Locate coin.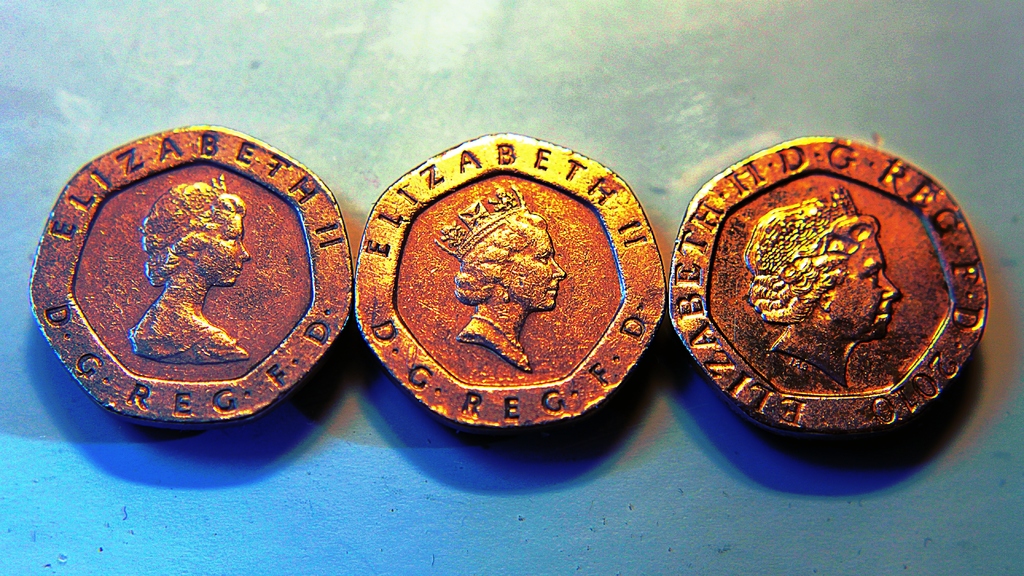
Bounding box: <bbox>355, 125, 668, 424</bbox>.
